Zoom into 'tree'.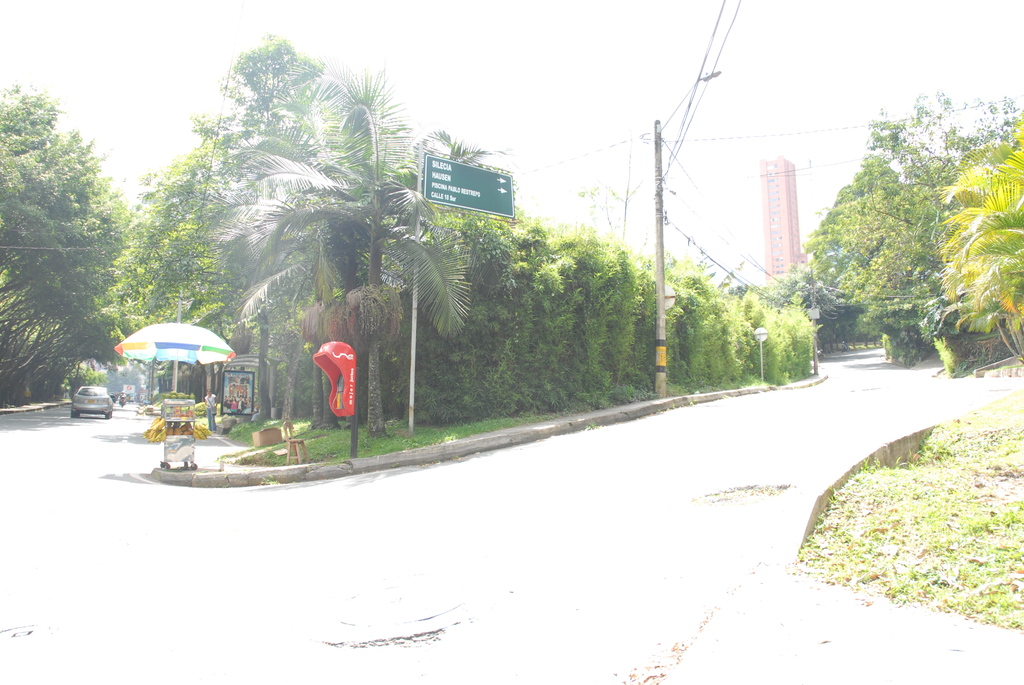
Zoom target: crop(803, 85, 1023, 374).
